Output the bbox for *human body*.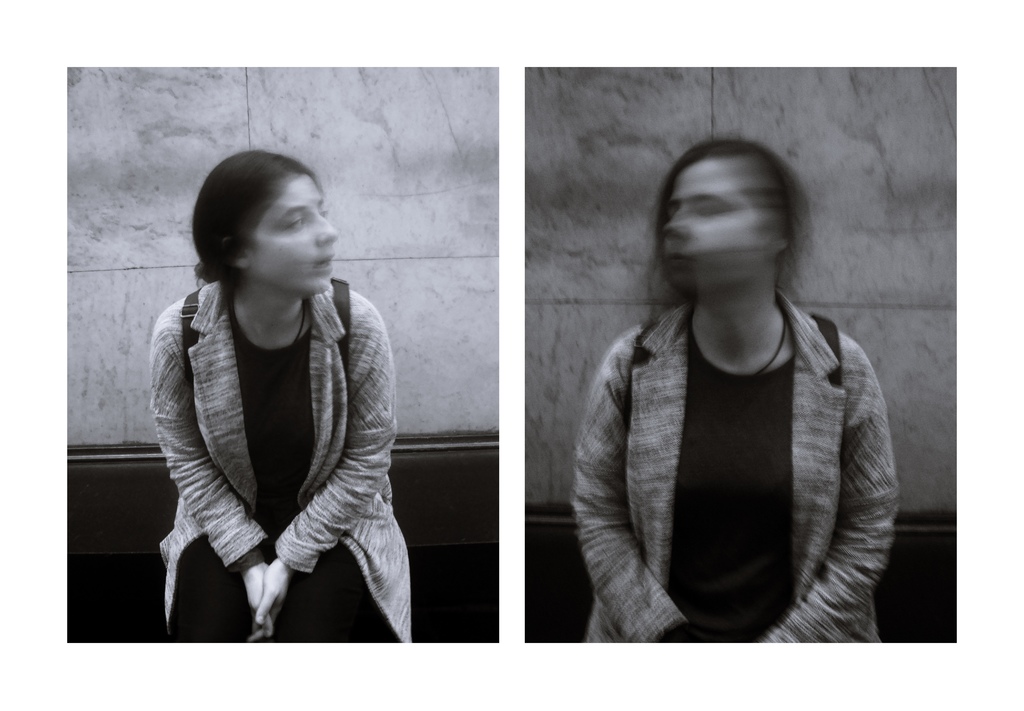
left=159, top=148, right=420, bottom=644.
